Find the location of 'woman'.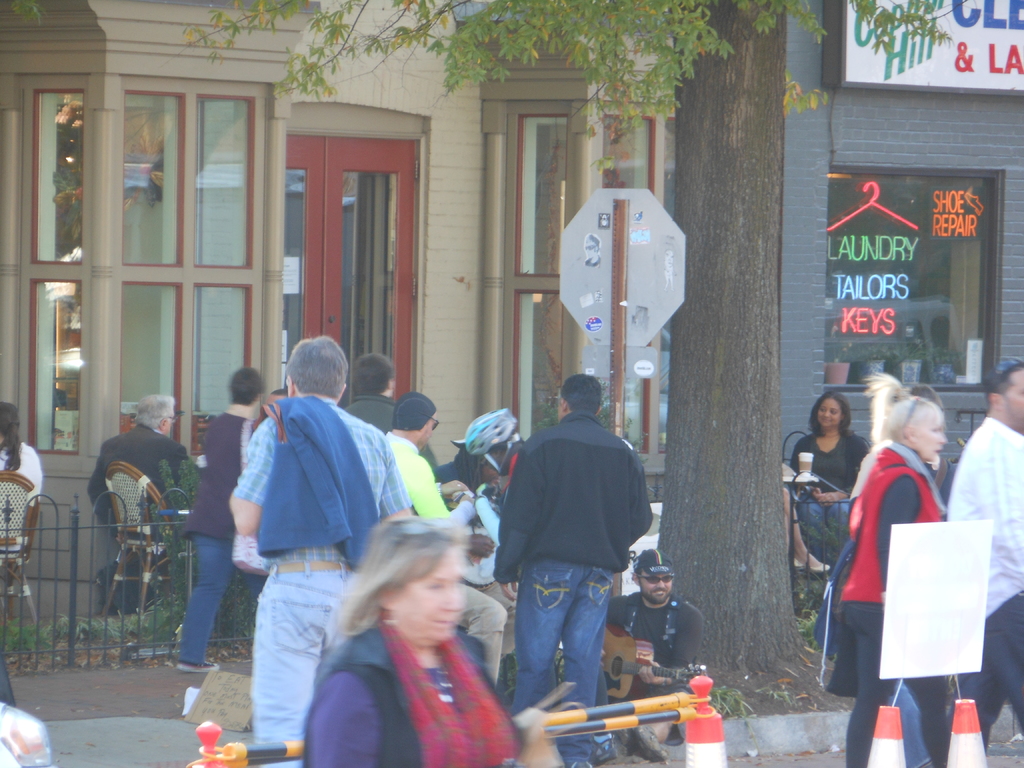
Location: x1=0 y1=399 x2=44 y2=496.
